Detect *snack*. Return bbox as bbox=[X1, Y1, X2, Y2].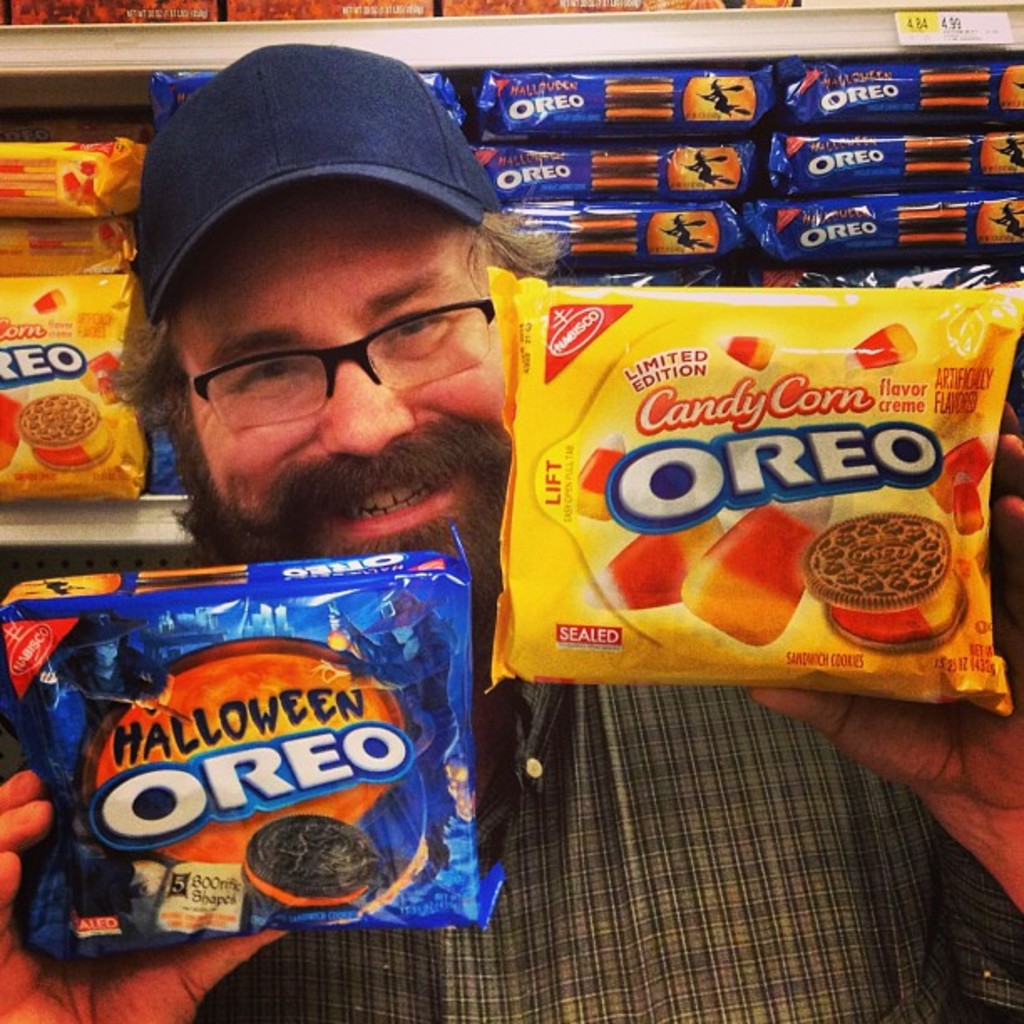
bbox=[243, 822, 376, 914].
